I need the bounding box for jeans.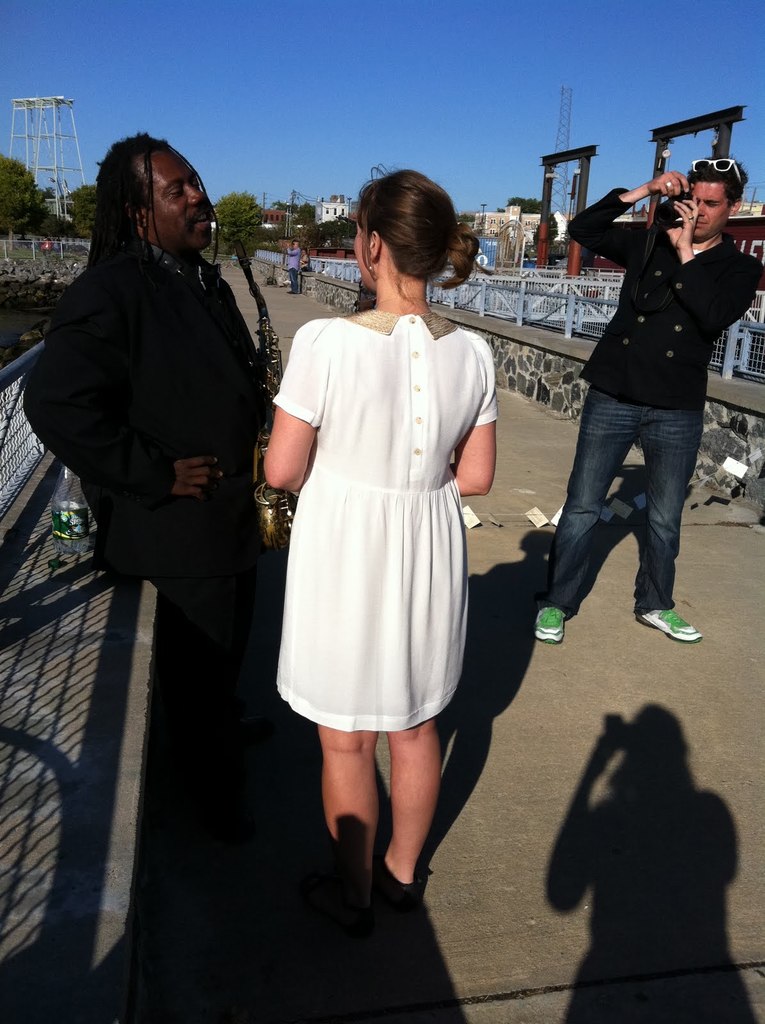
Here it is: (left=534, top=383, right=705, bottom=630).
